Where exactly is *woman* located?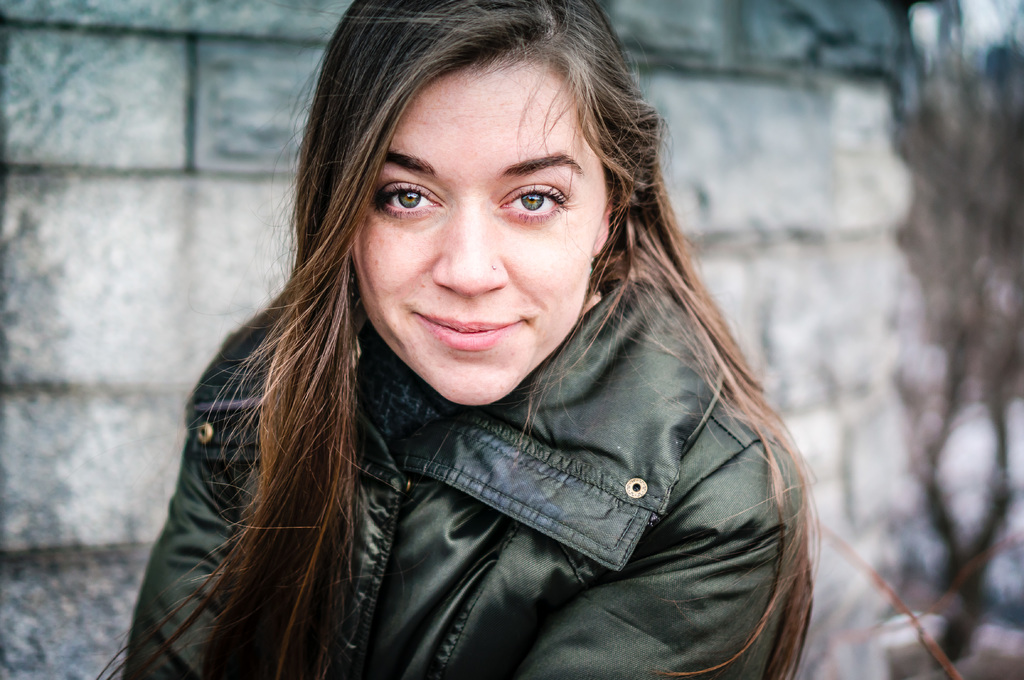
Its bounding box is 85/15/861/672.
